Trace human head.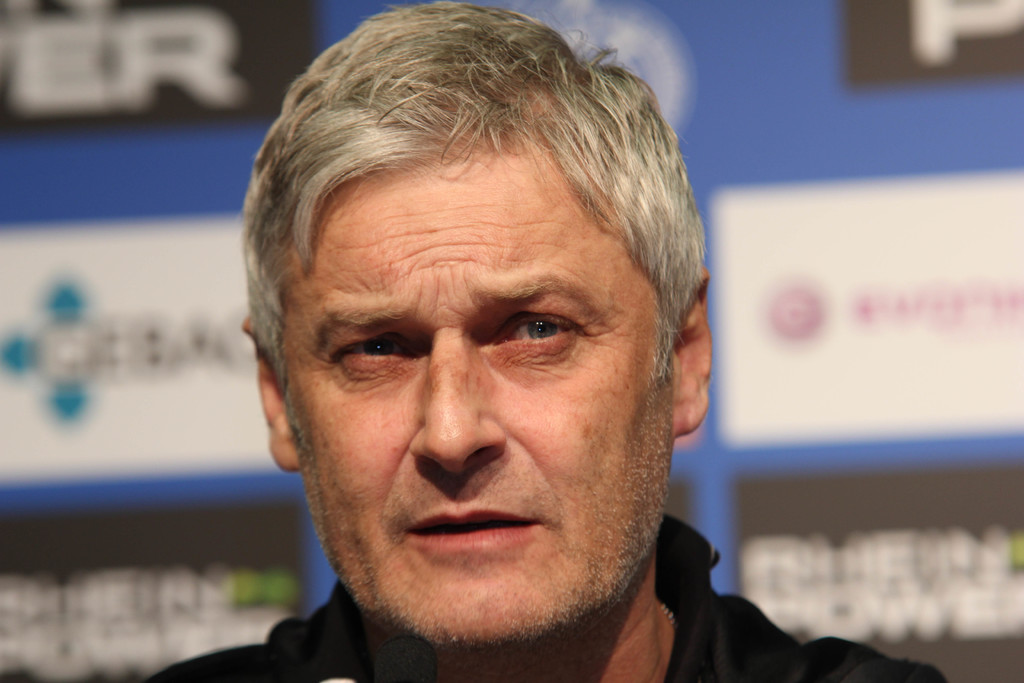
Traced to (x1=248, y1=32, x2=710, y2=597).
